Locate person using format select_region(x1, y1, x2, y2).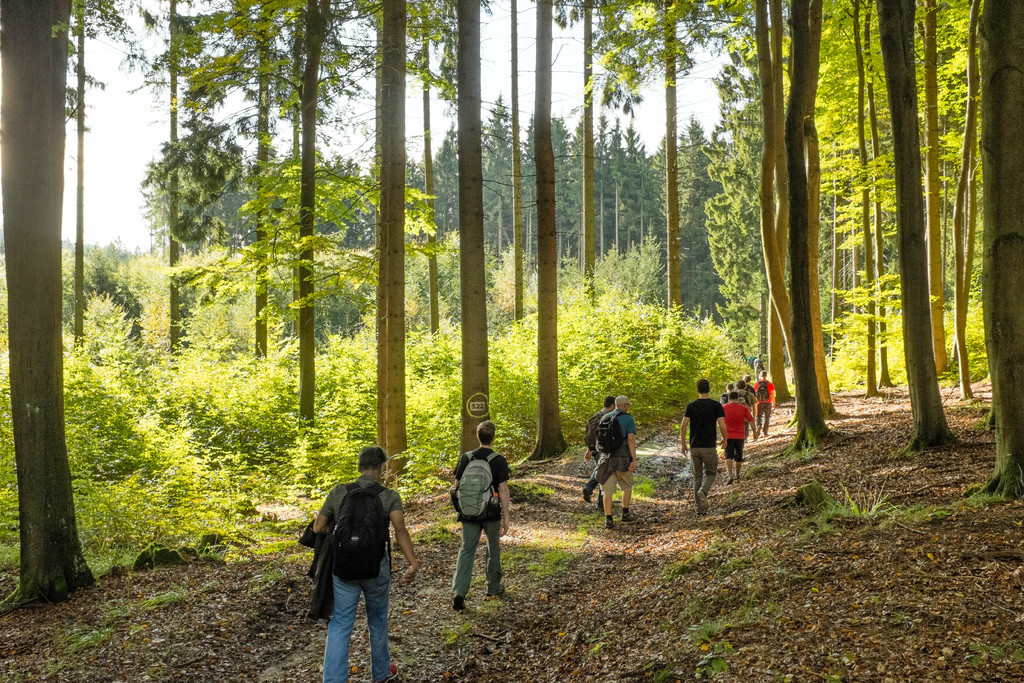
select_region(707, 388, 760, 485).
